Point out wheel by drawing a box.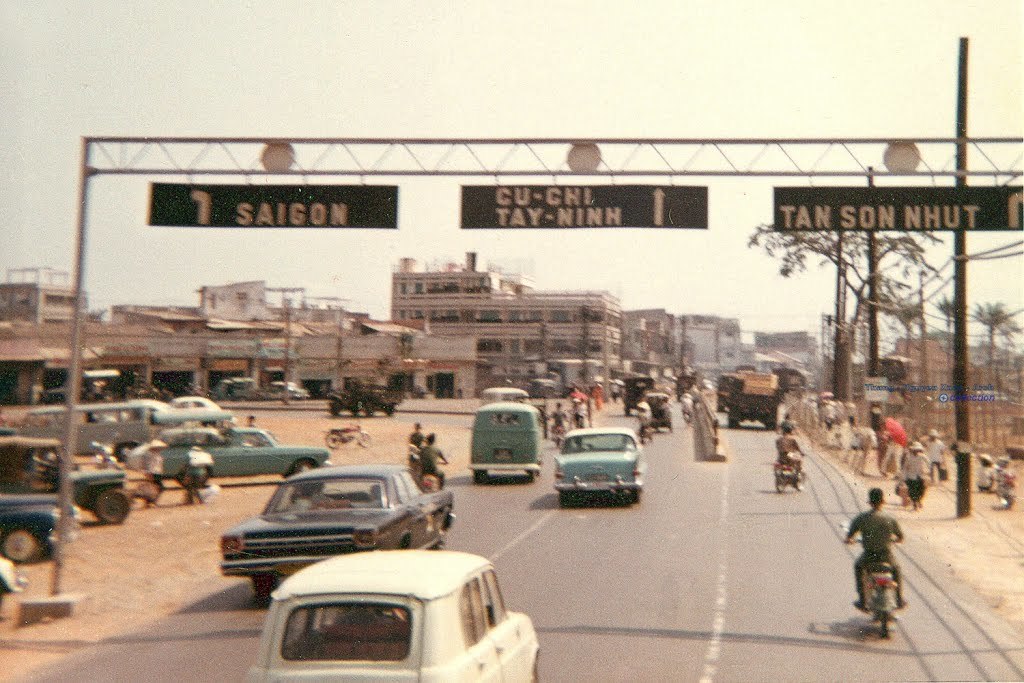
l=472, t=469, r=484, b=484.
